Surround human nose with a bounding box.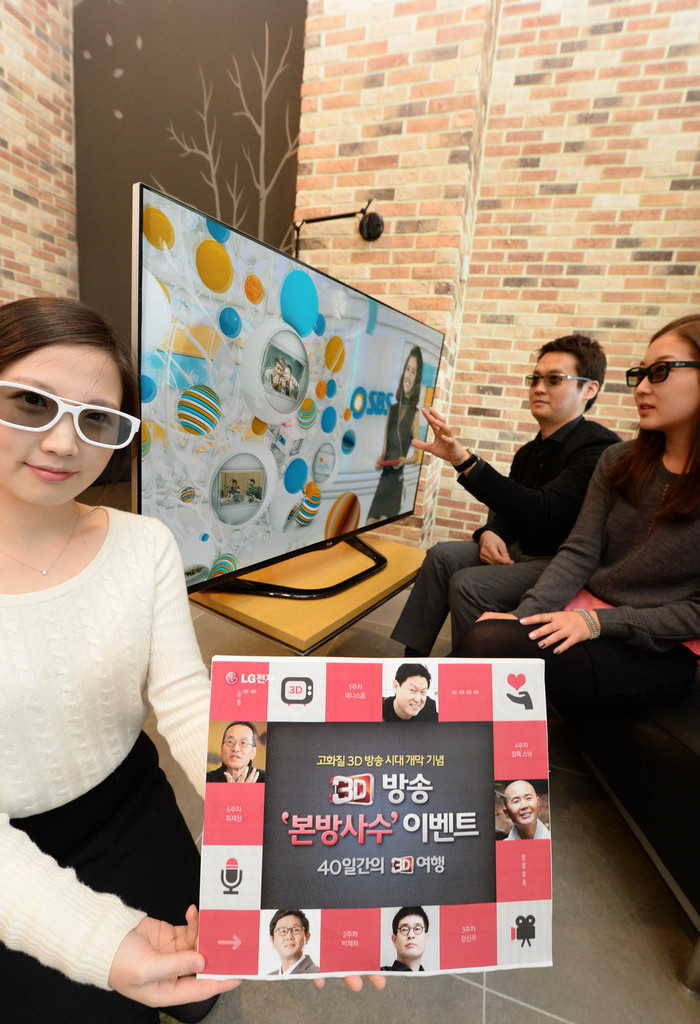
bbox=[519, 800, 528, 807].
